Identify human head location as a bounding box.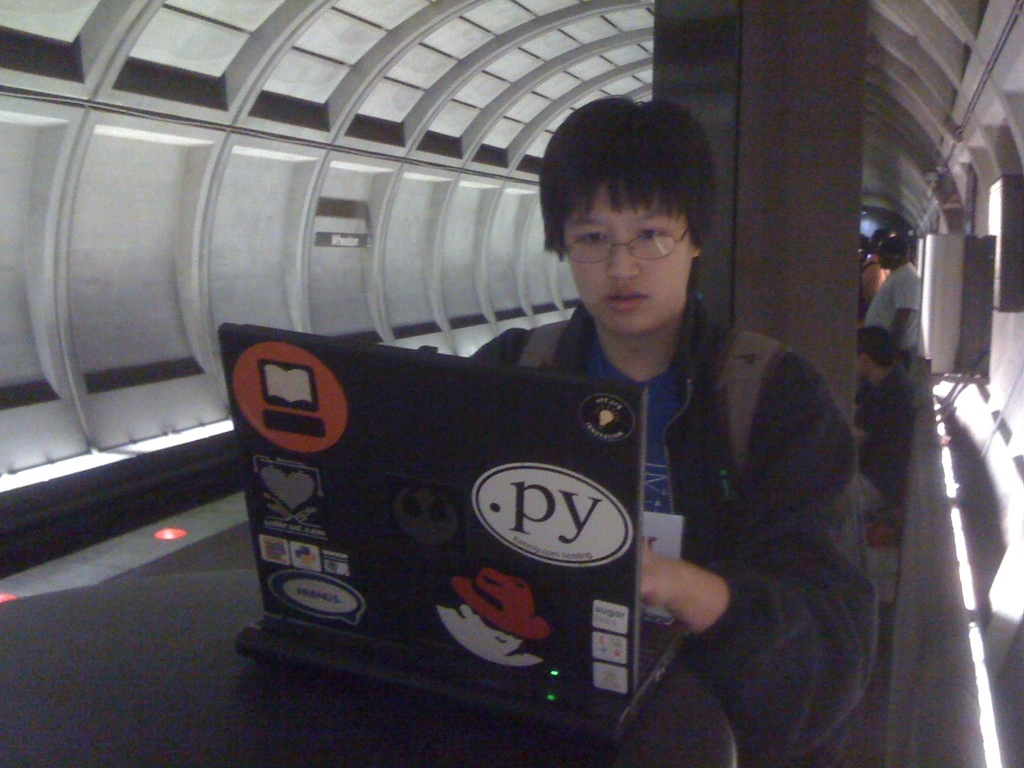
x1=875, y1=232, x2=912, y2=273.
